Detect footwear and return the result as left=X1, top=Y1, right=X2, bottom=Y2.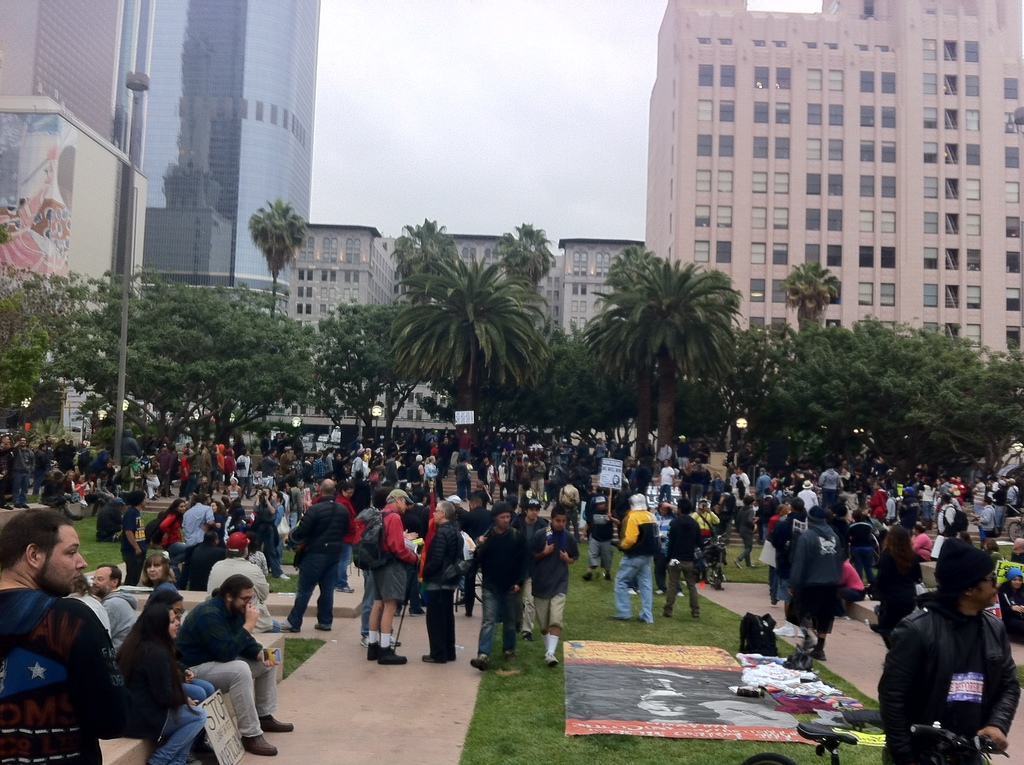
left=265, top=714, right=297, bottom=734.
